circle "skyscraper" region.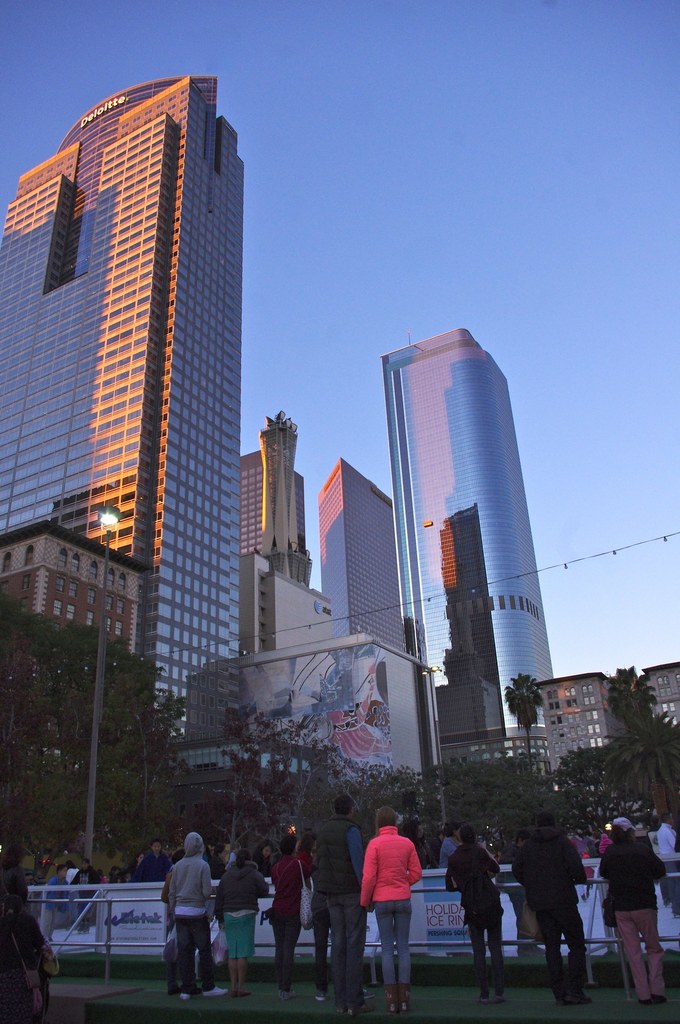
Region: <region>230, 451, 305, 564</region>.
